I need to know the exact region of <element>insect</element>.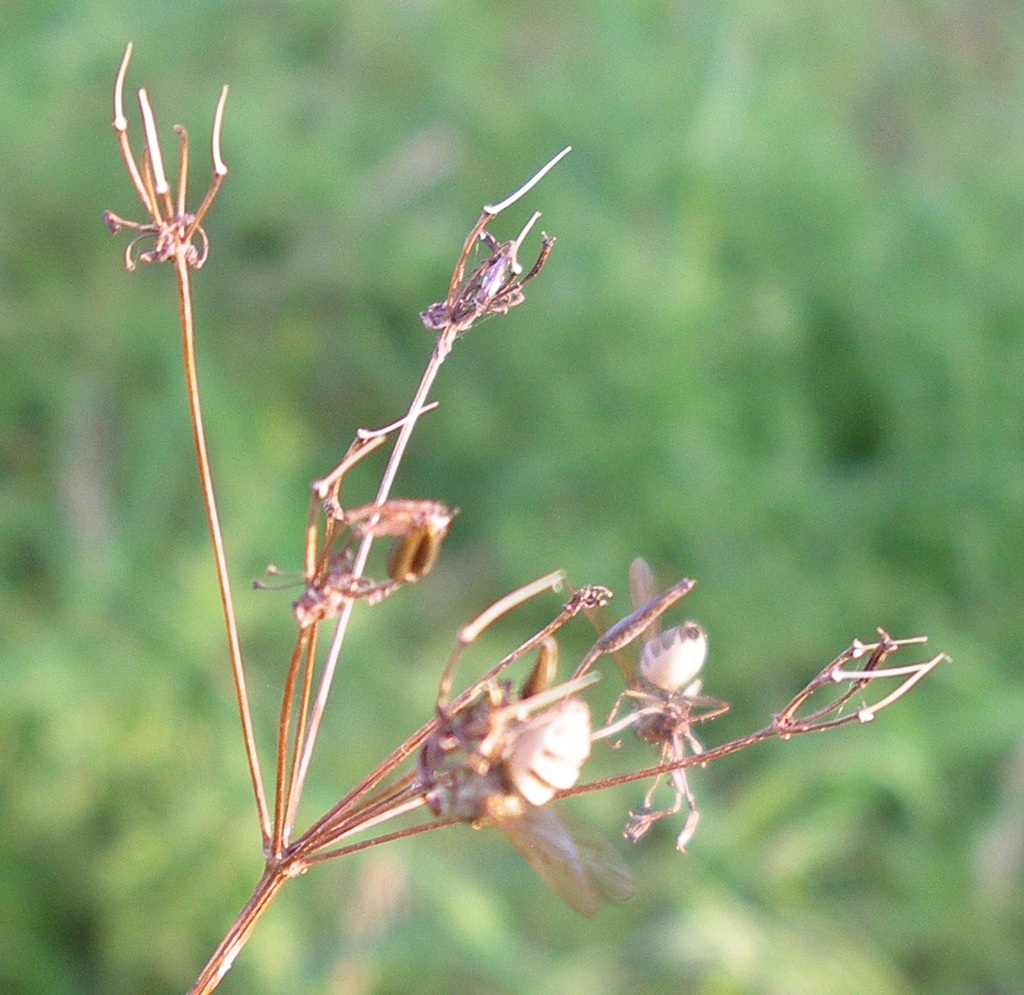
Region: 565,557,709,708.
